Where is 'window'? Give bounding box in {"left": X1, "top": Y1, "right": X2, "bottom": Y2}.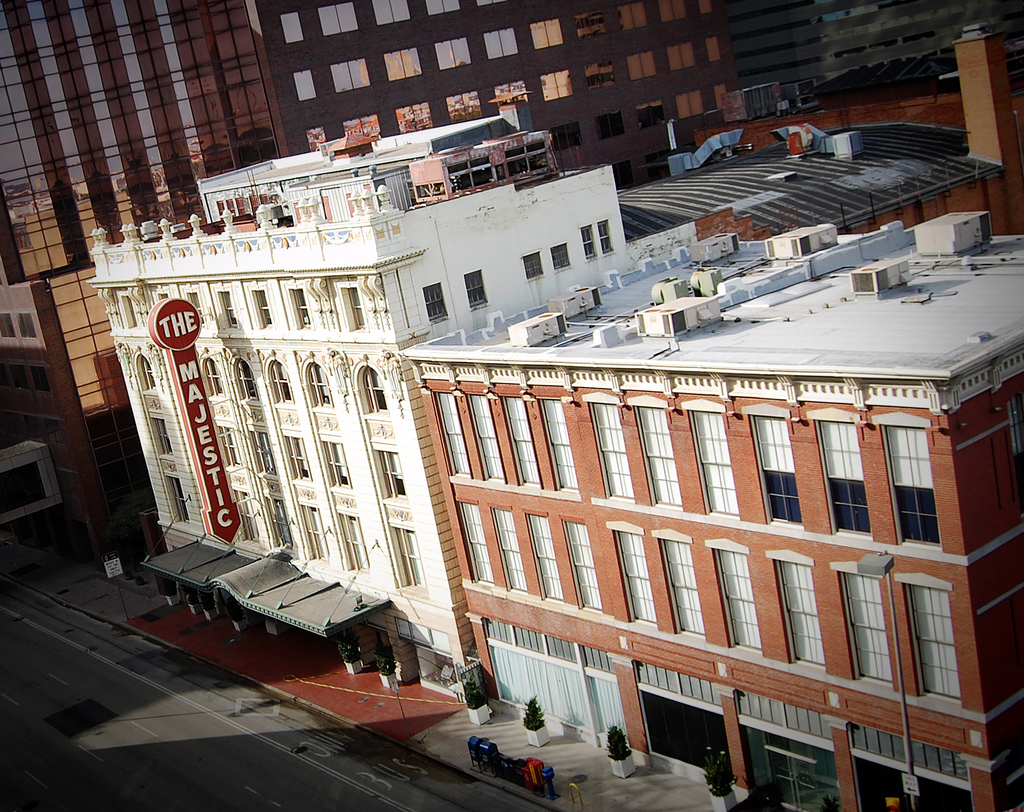
{"left": 217, "top": 426, "right": 243, "bottom": 469}.
